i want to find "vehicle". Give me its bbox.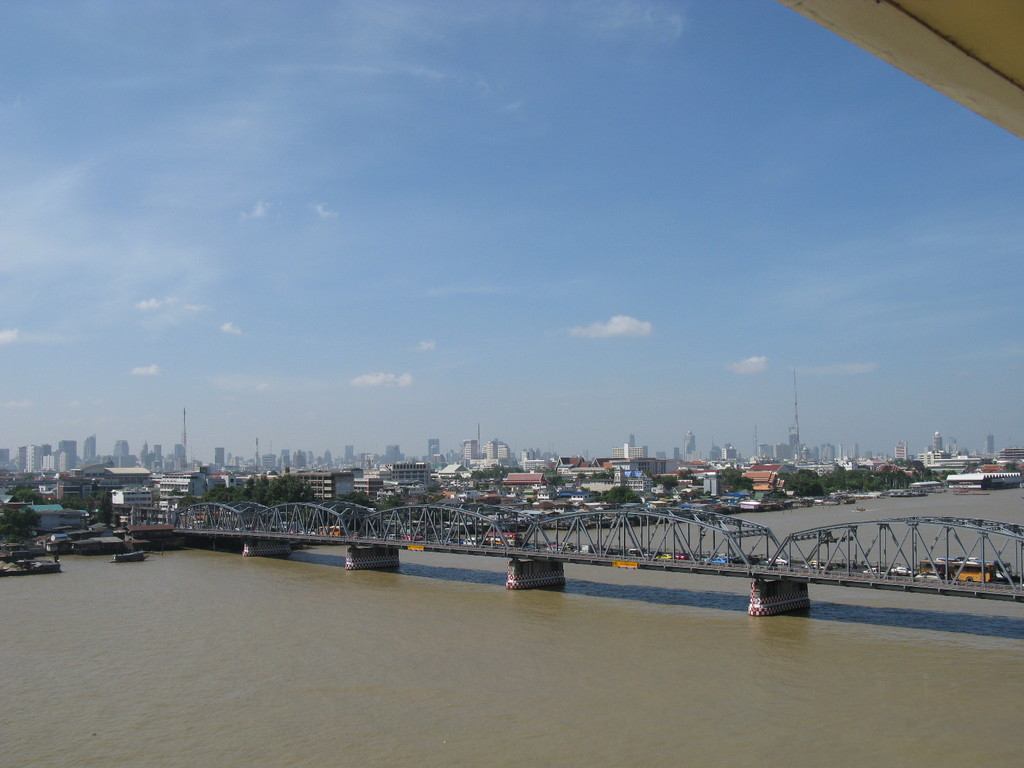
l=480, t=529, r=524, b=548.
